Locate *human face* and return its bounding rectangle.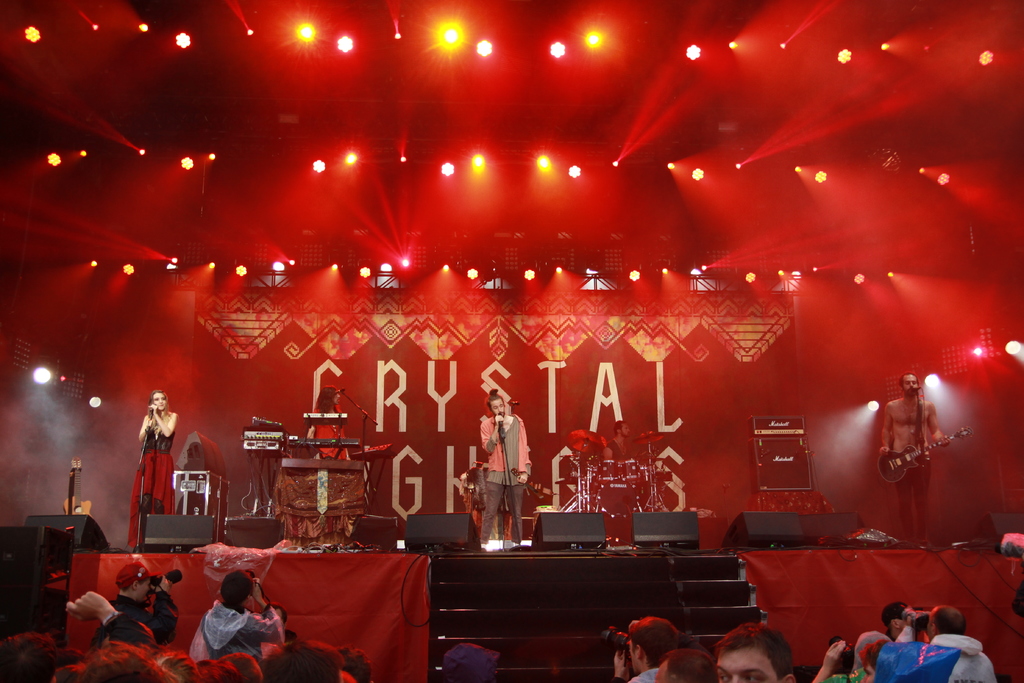
150, 393, 166, 409.
